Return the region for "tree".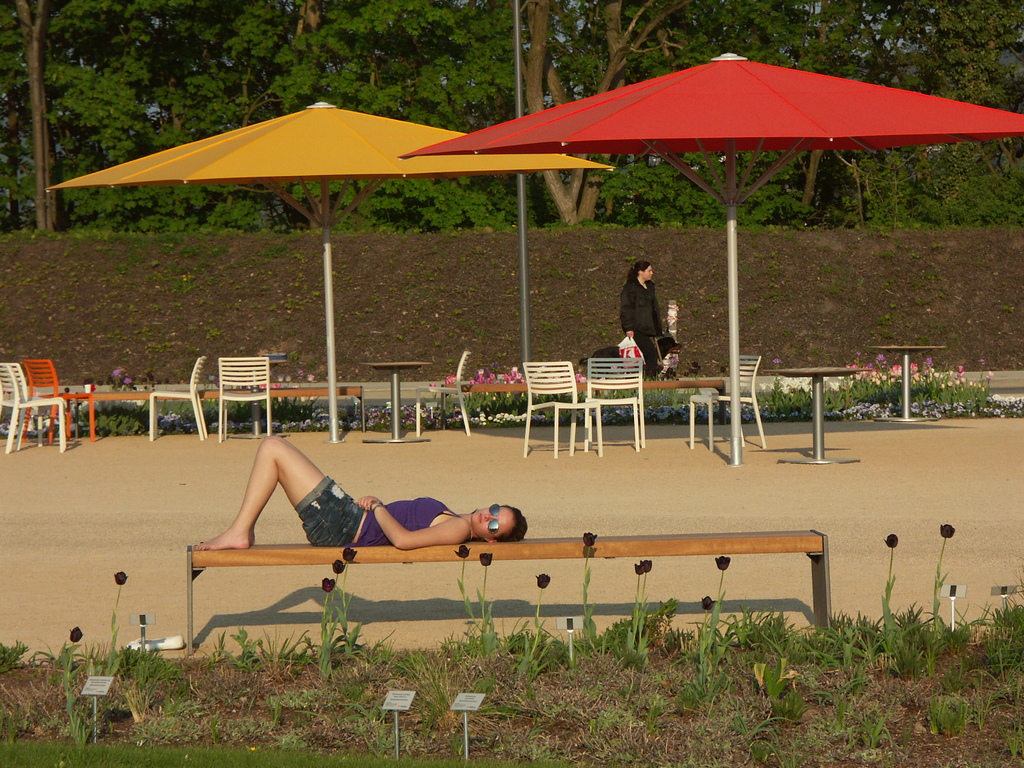
locate(9, 0, 56, 233).
